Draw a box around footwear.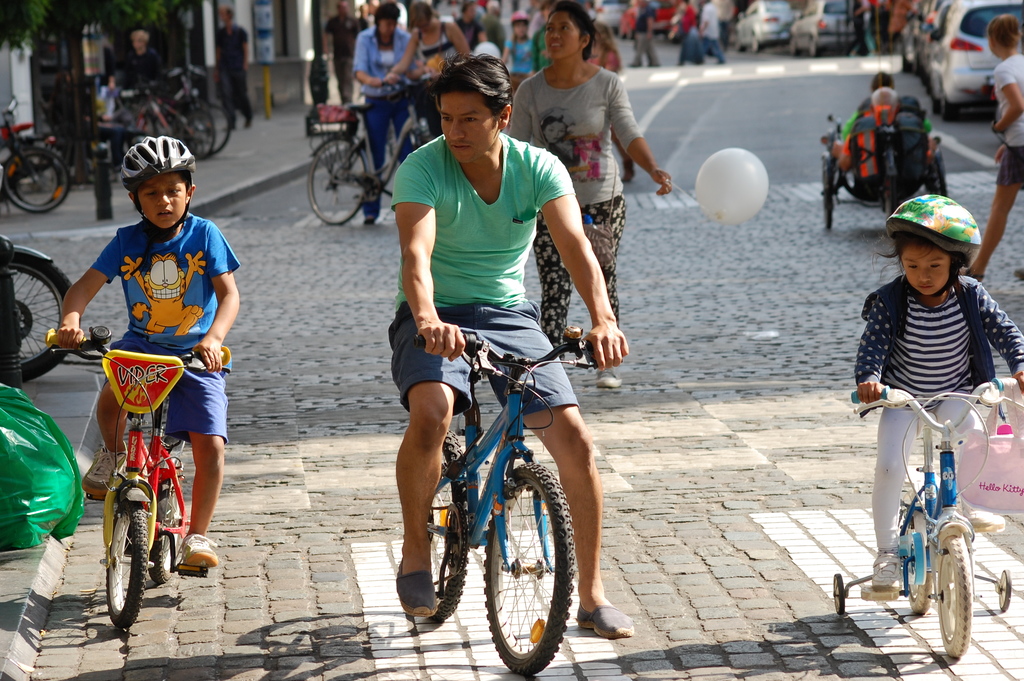
(845, 52, 857, 58).
